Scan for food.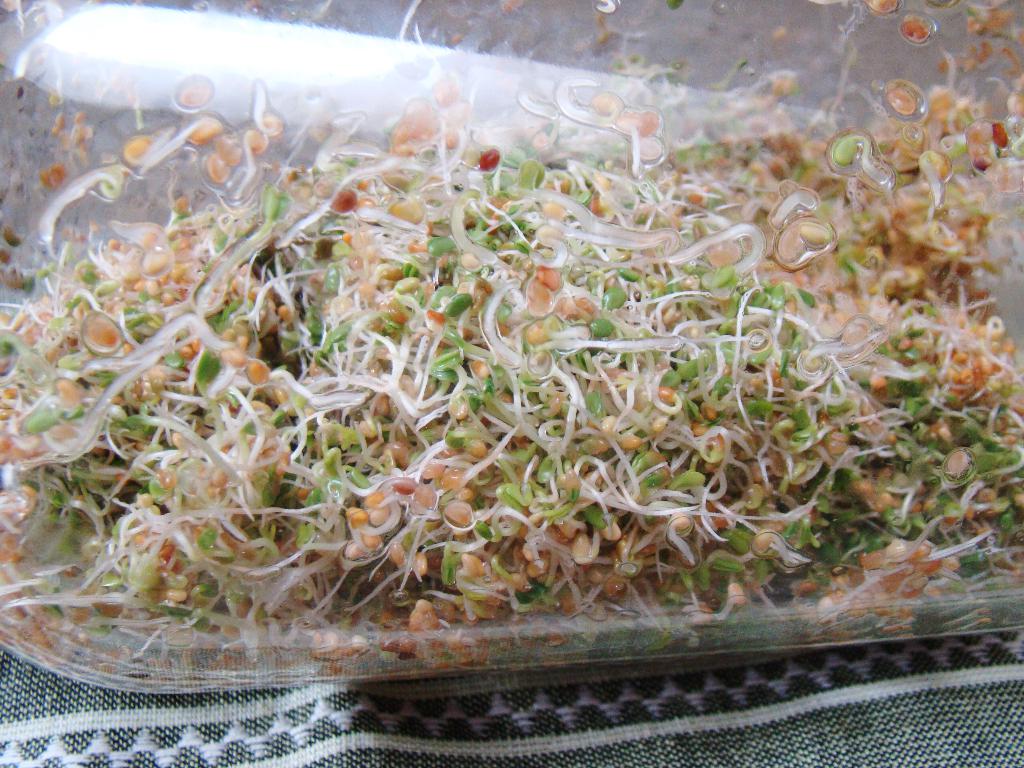
Scan result: [left=57, top=29, right=982, bottom=676].
